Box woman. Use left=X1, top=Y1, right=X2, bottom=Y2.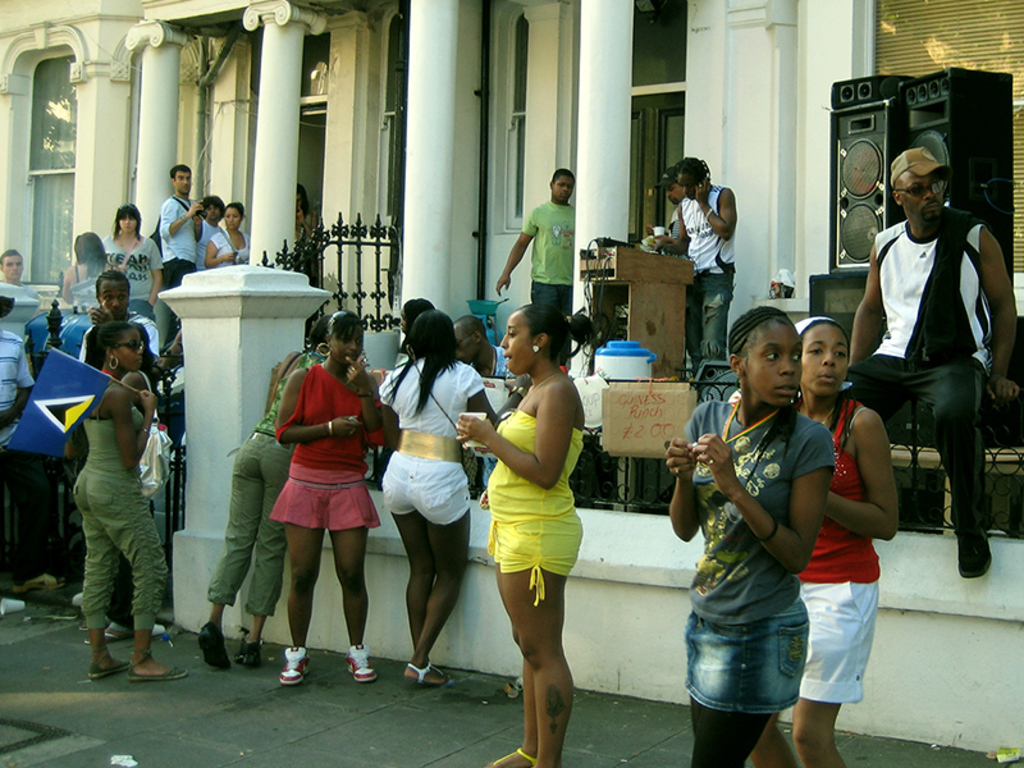
left=68, top=332, right=191, bottom=680.
